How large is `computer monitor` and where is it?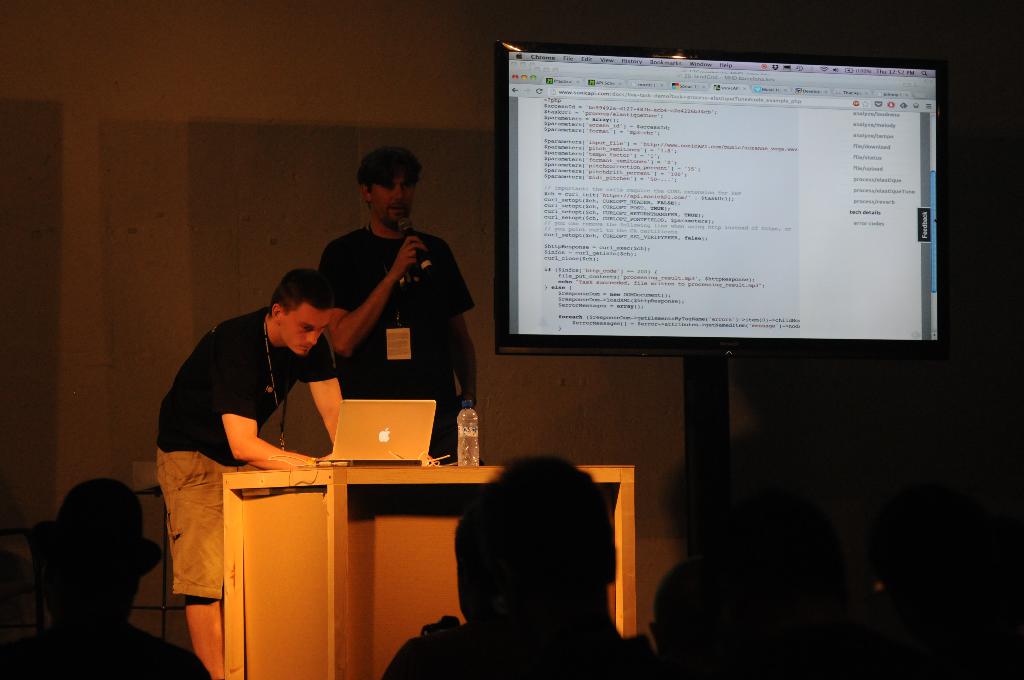
Bounding box: {"x1": 488, "y1": 33, "x2": 966, "y2": 455}.
